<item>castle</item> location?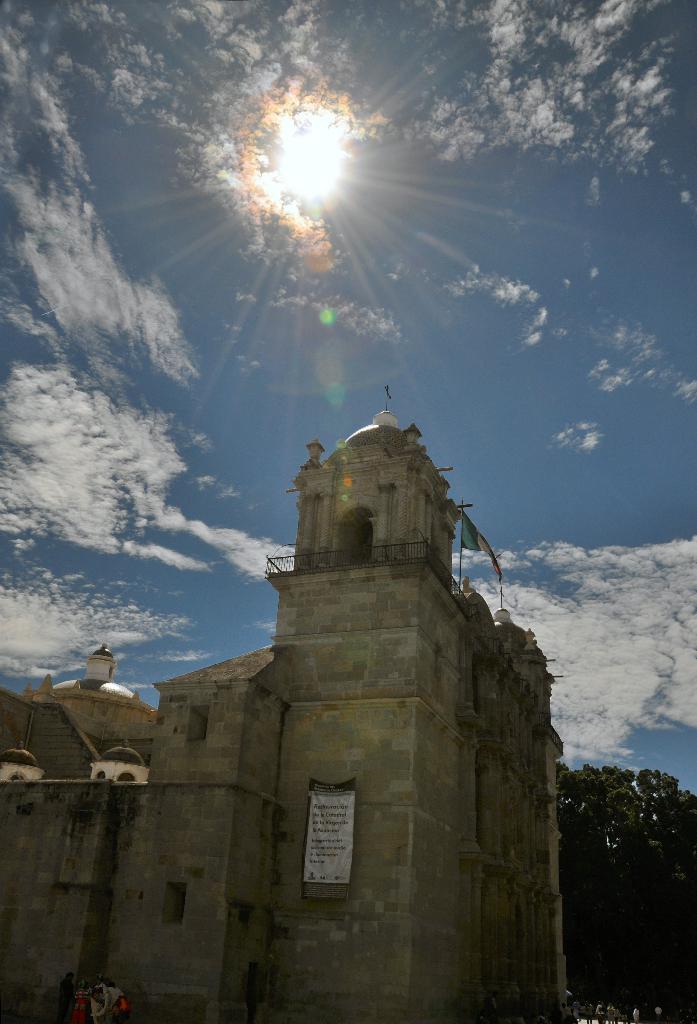
[37,372,586,1018]
